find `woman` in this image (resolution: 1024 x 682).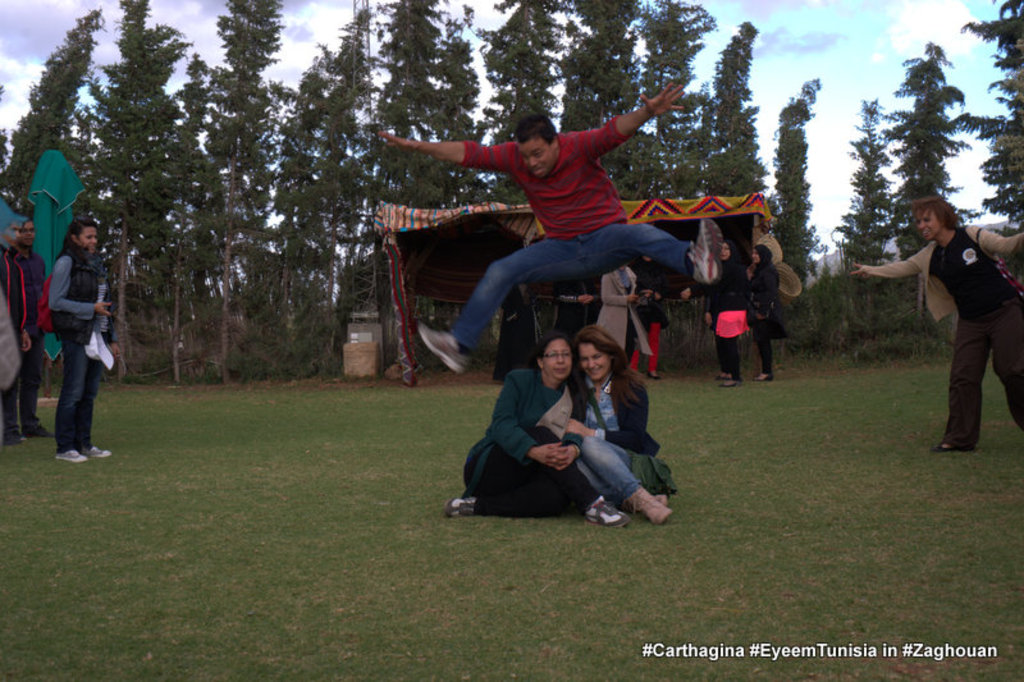
bbox(739, 239, 786, 386).
